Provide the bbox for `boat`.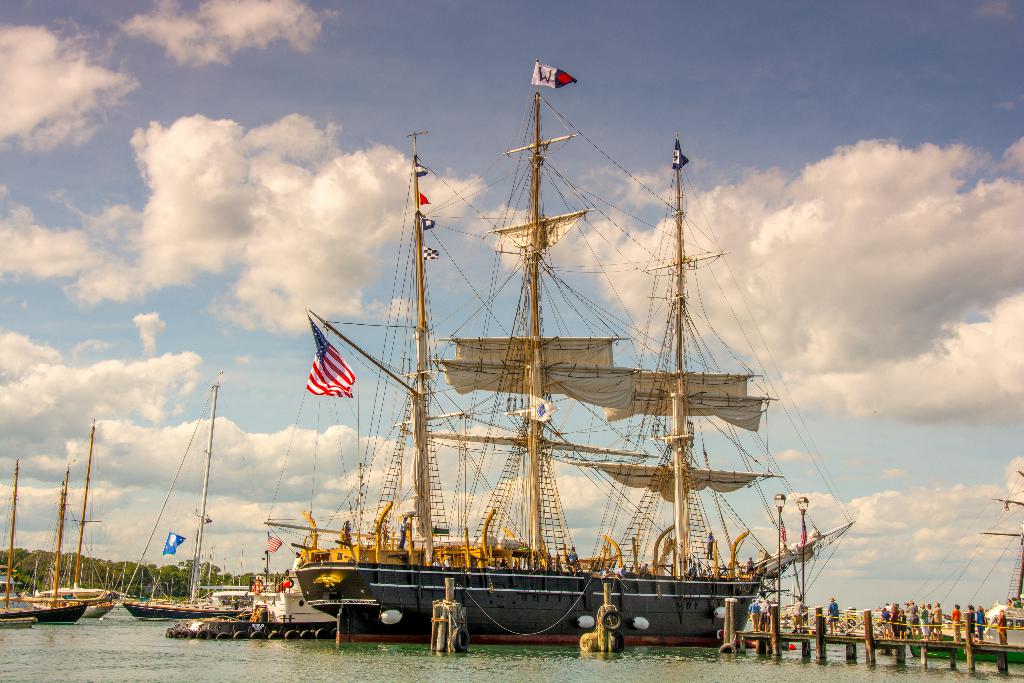
<region>124, 371, 248, 622</region>.
